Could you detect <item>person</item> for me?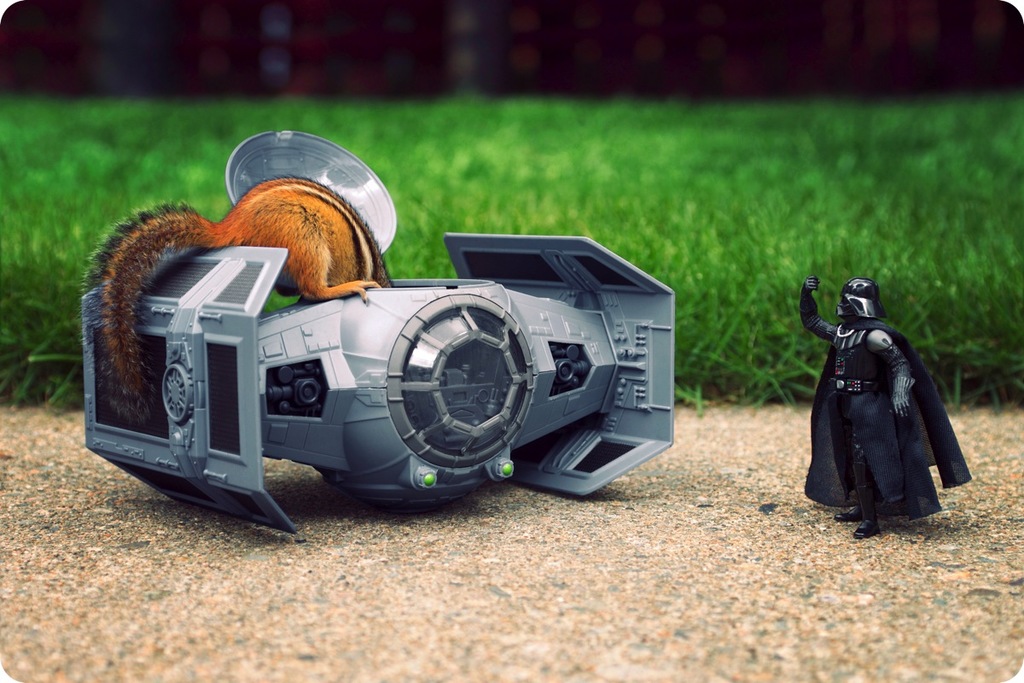
Detection result: 799, 277, 975, 541.
